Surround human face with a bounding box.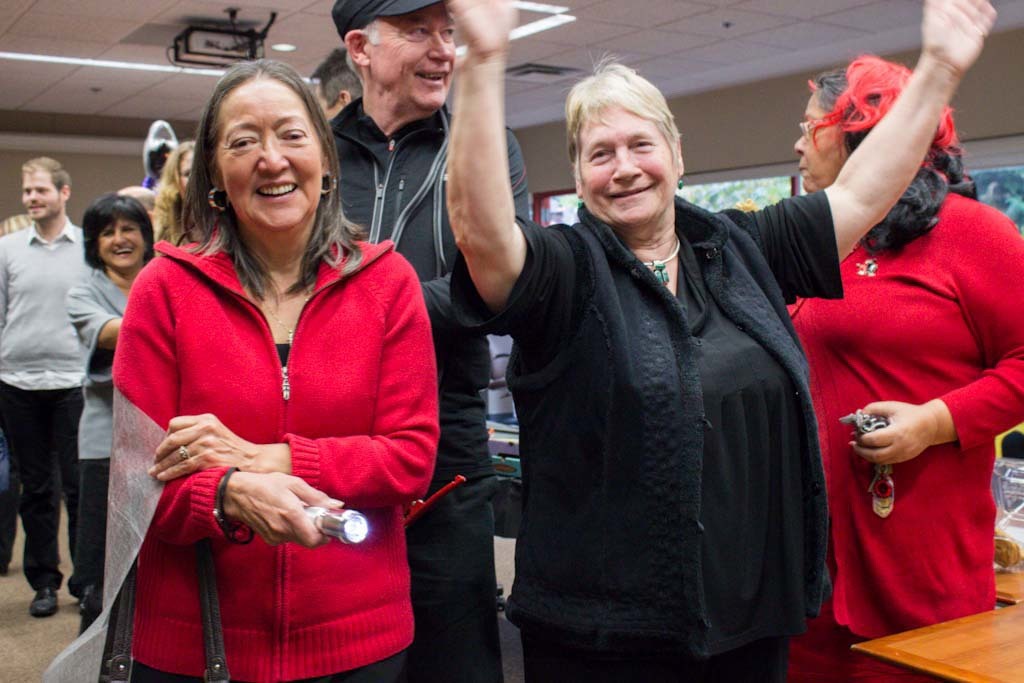
Rect(371, 4, 449, 103).
